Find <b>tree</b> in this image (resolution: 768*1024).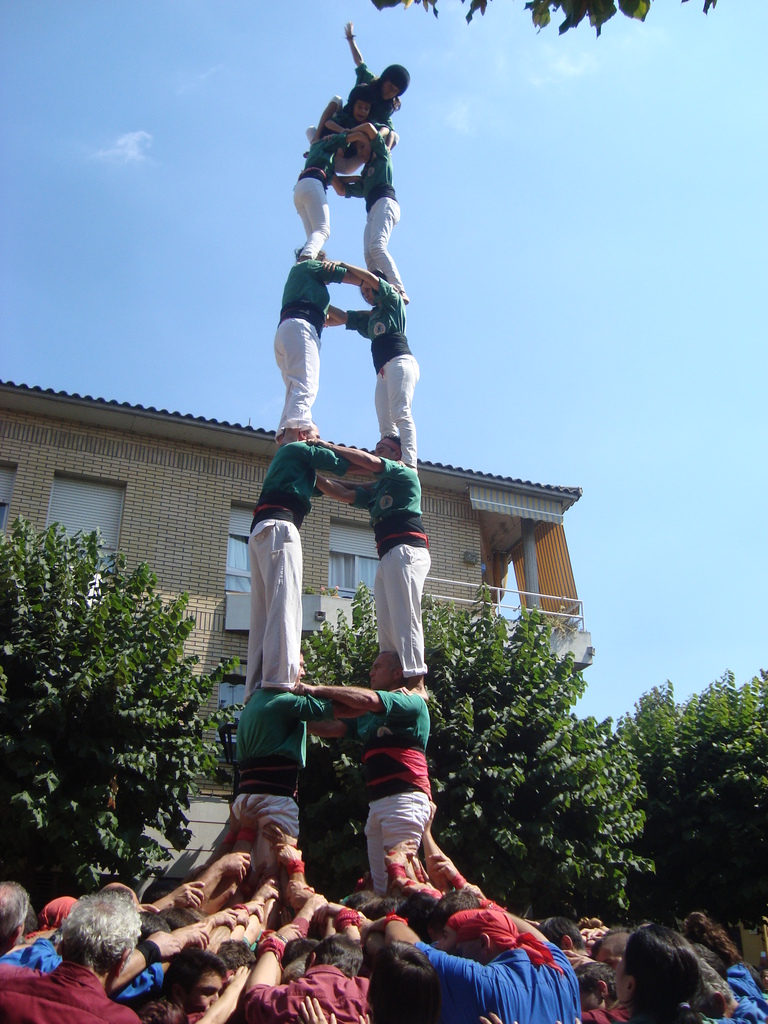
(left=6, top=476, right=244, bottom=910).
